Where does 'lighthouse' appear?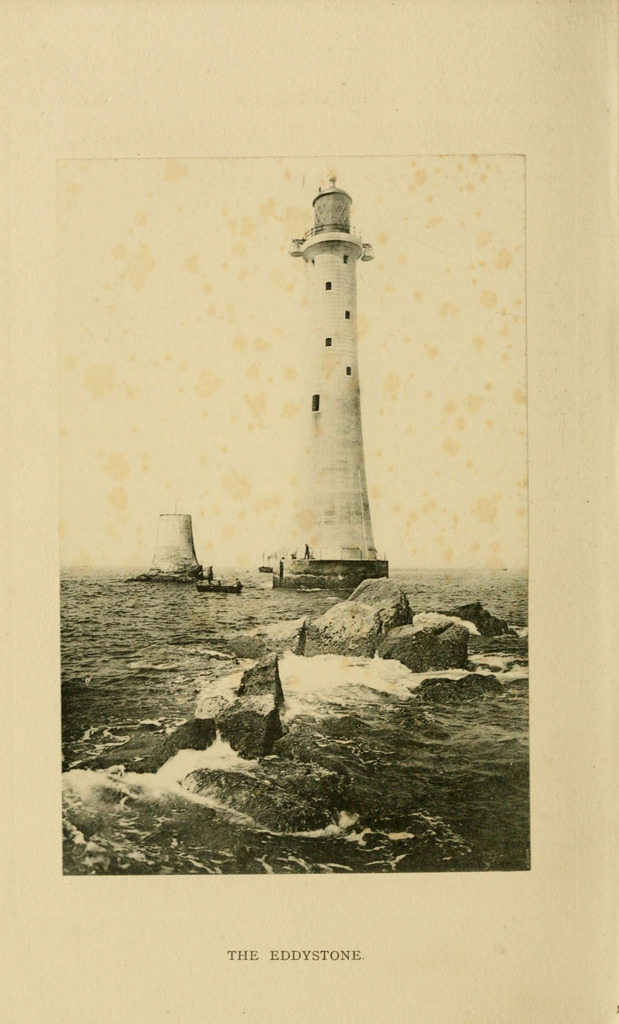
Appears at (254,180,408,596).
